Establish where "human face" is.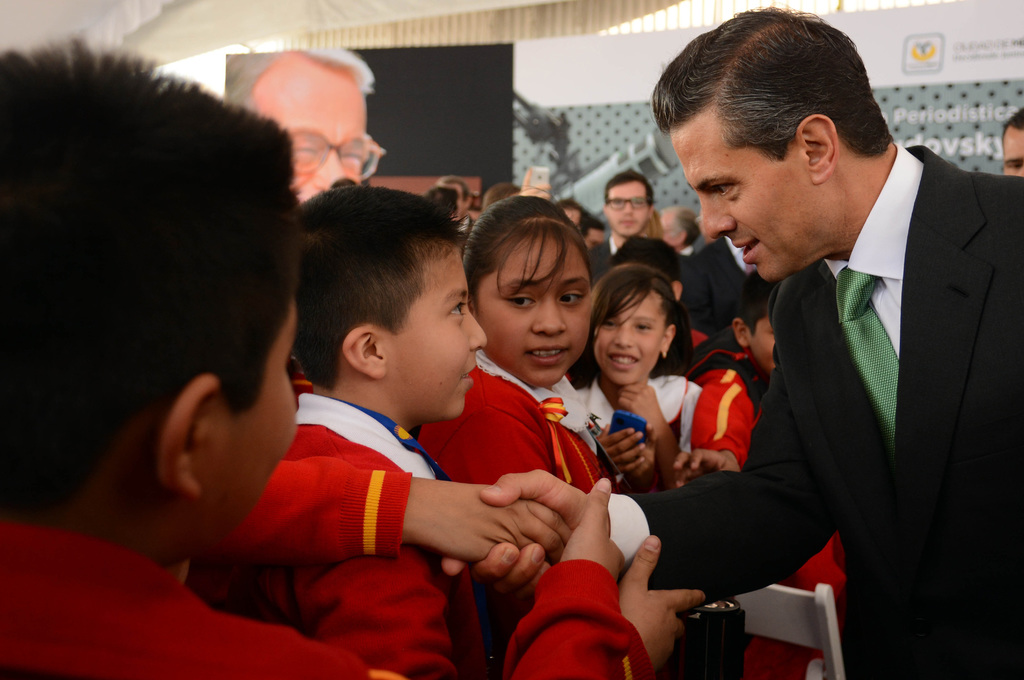
Established at x1=594, y1=291, x2=666, y2=385.
